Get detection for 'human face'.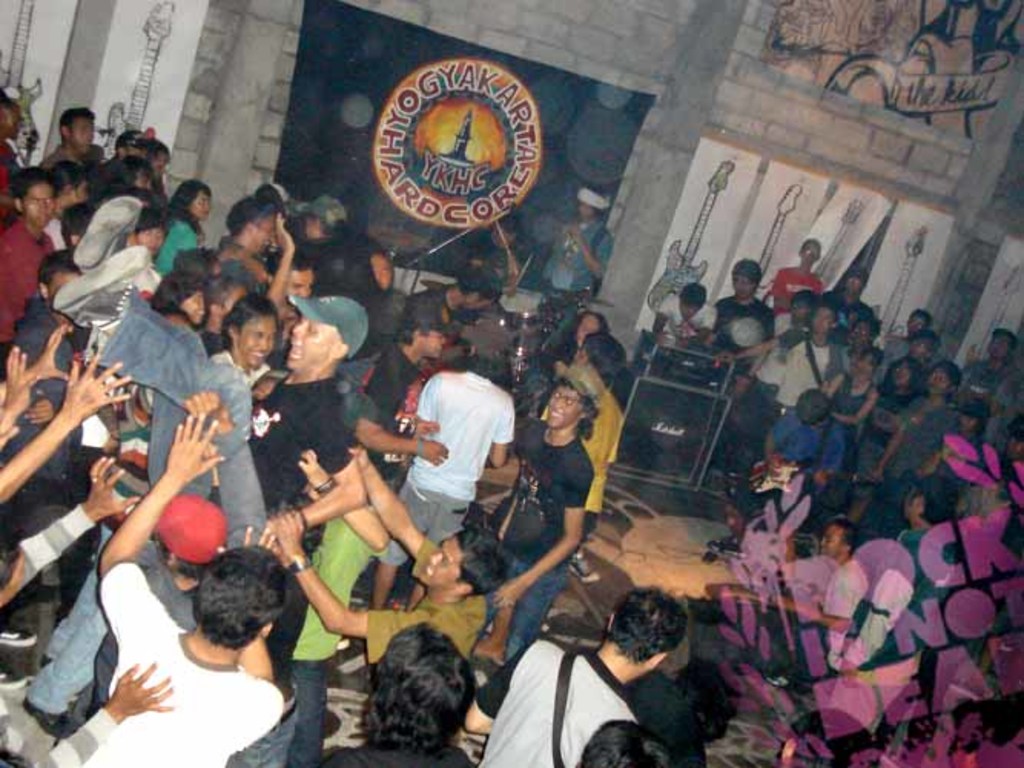
Detection: (187,190,206,215).
